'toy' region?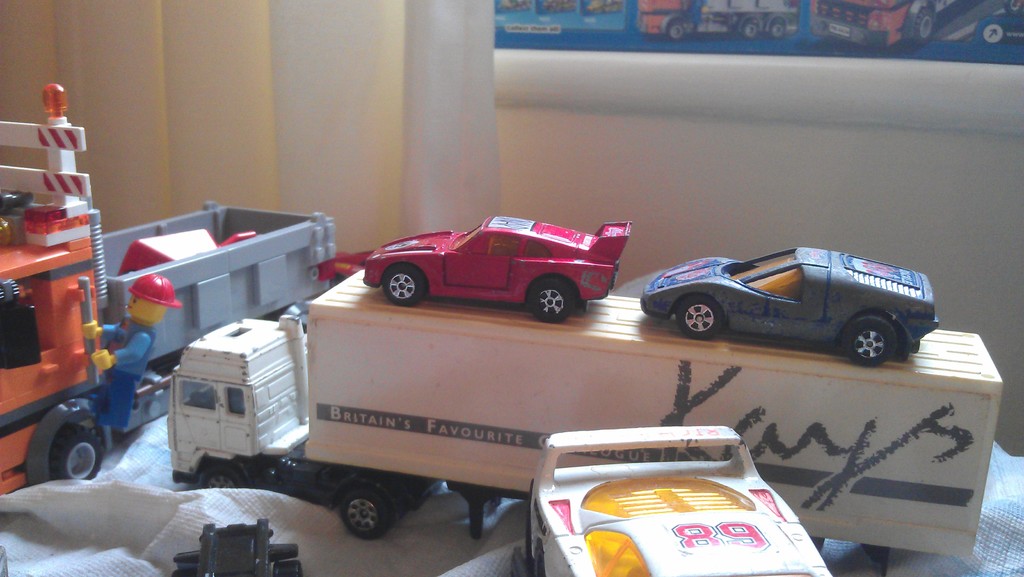
x1=168 y1=519 x2=305 y2=576
